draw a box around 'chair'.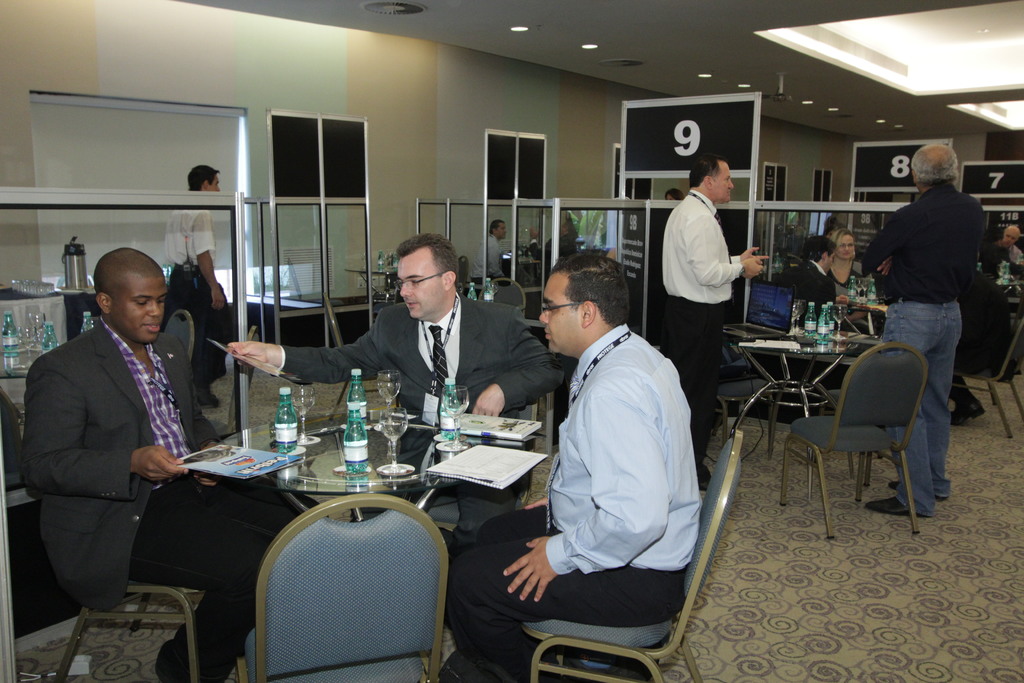
pyautogui.locateOnScreen(0, 383, 38, 492).
